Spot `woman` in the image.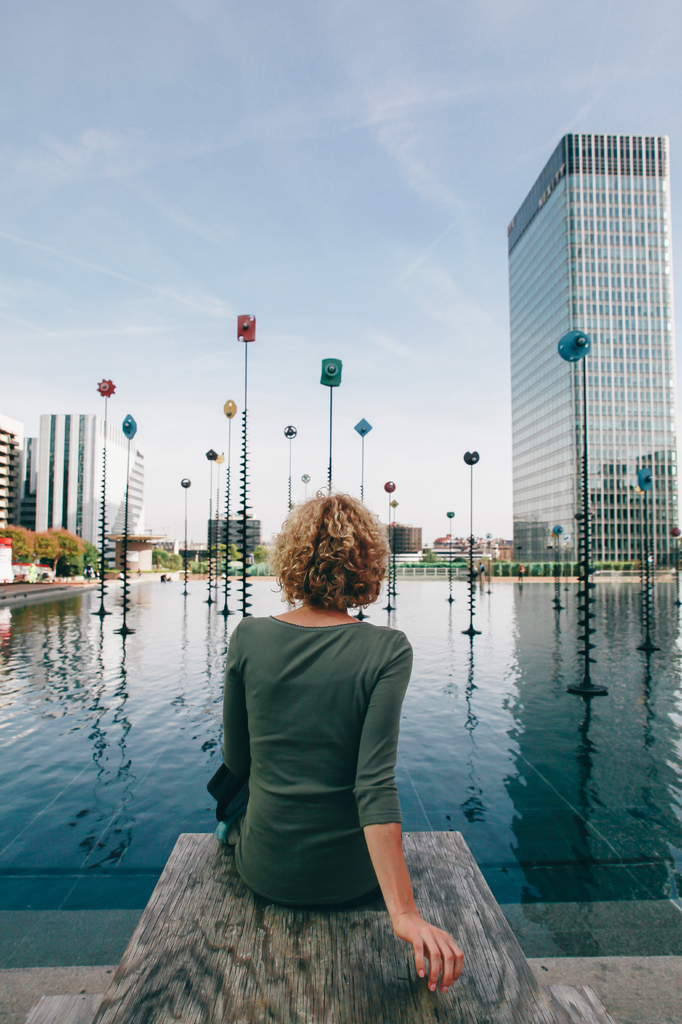
`woman` found at bbox=(209, 485, 463, 996).
